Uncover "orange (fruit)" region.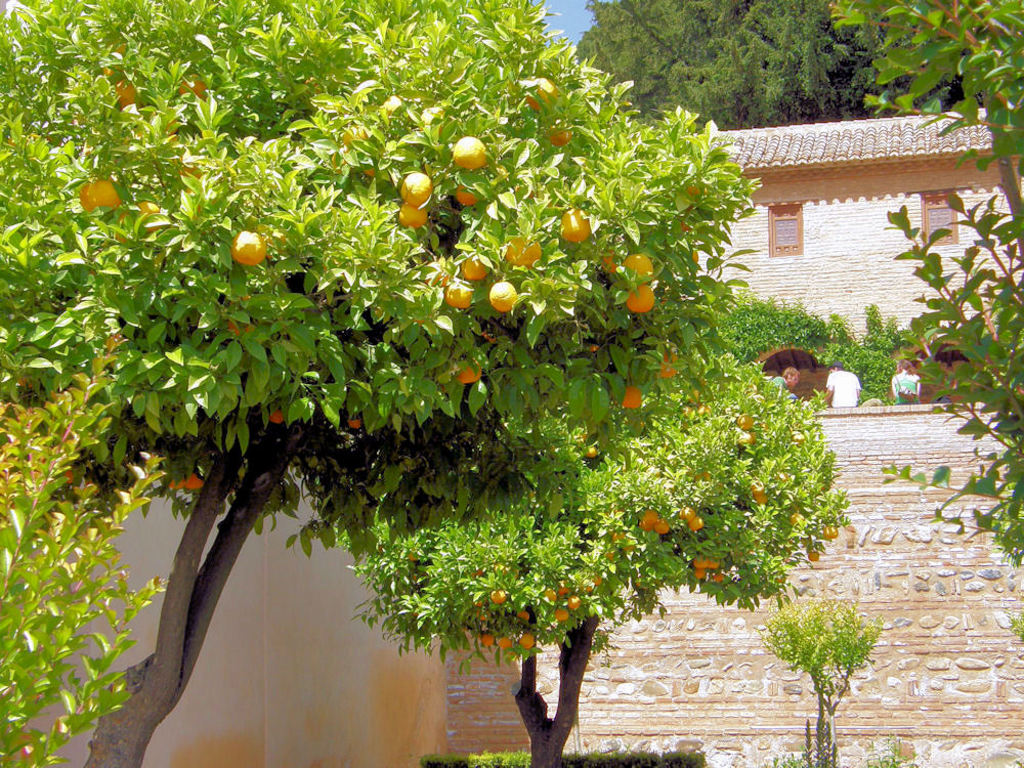
Uncovered: 511 236 539 268.
